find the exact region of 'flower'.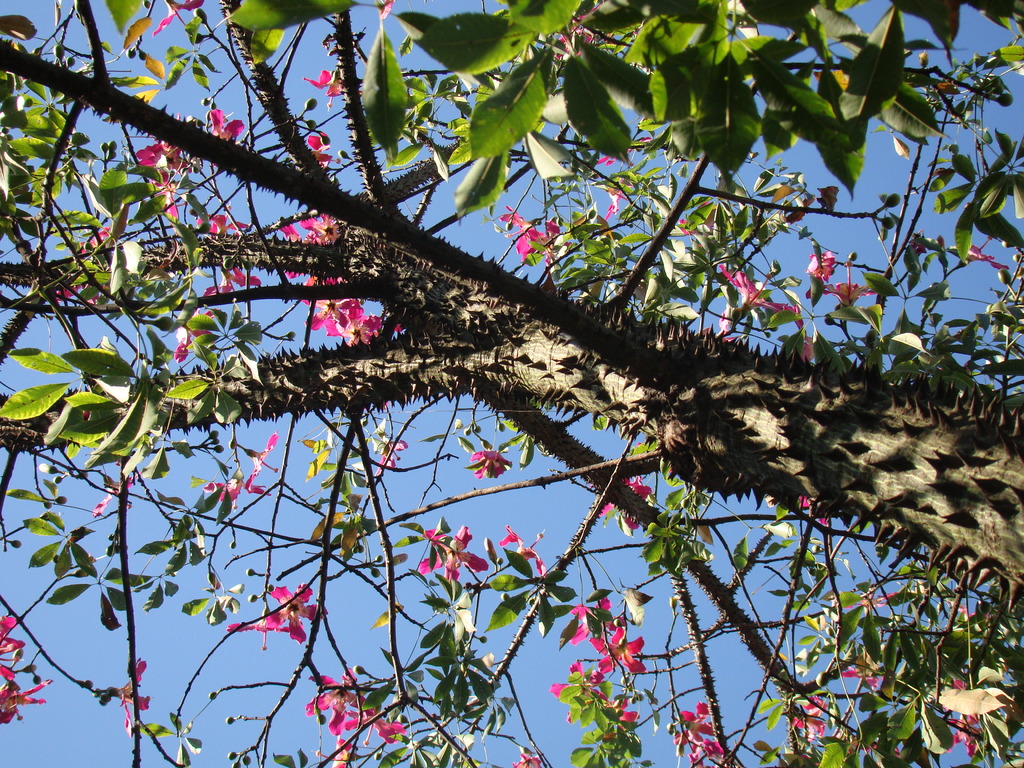
Exact region: <box>468,444,510,476</box>.
